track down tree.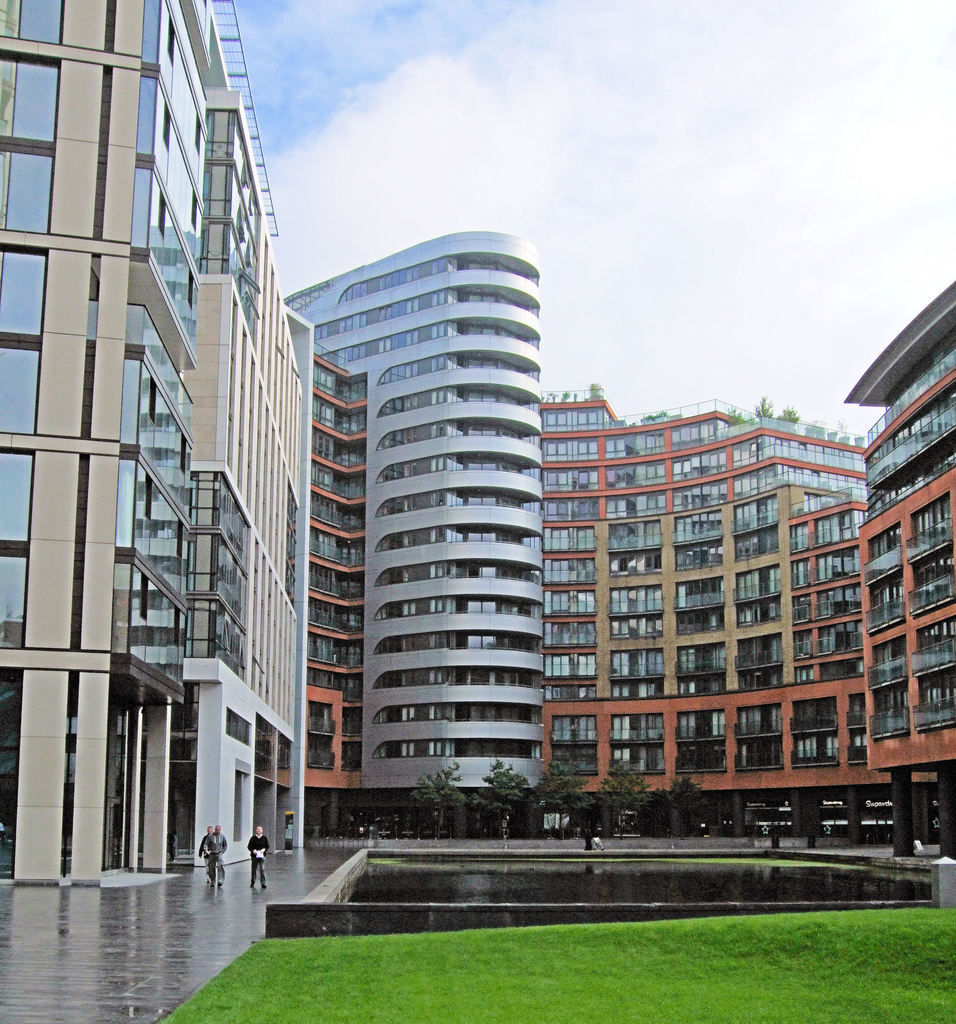
Tracked to 420/756/458/840.
